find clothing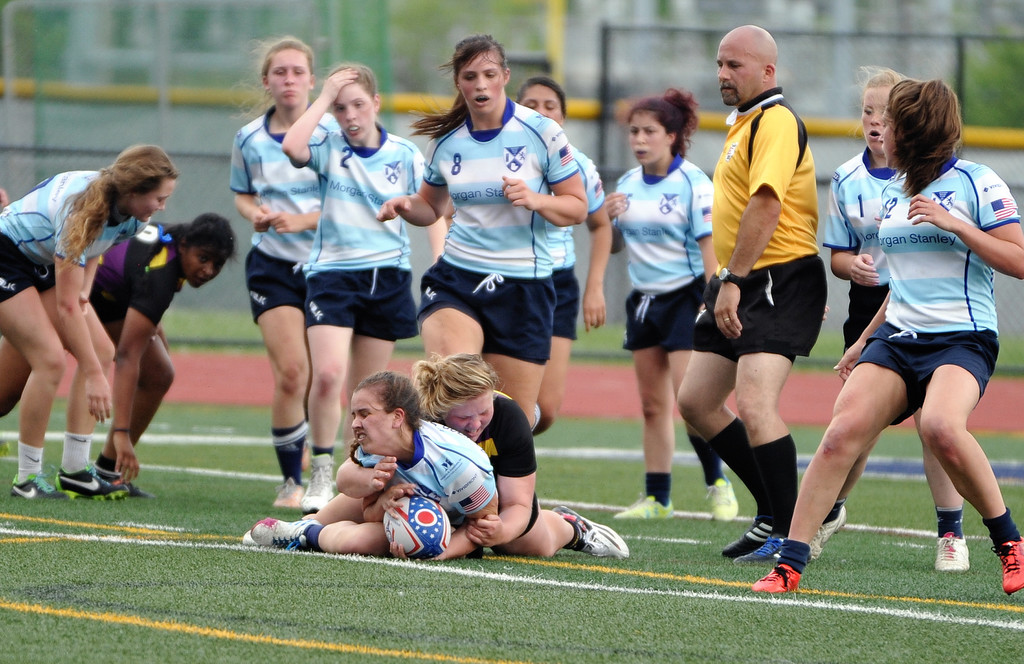
[607, 153, 726, 507]
